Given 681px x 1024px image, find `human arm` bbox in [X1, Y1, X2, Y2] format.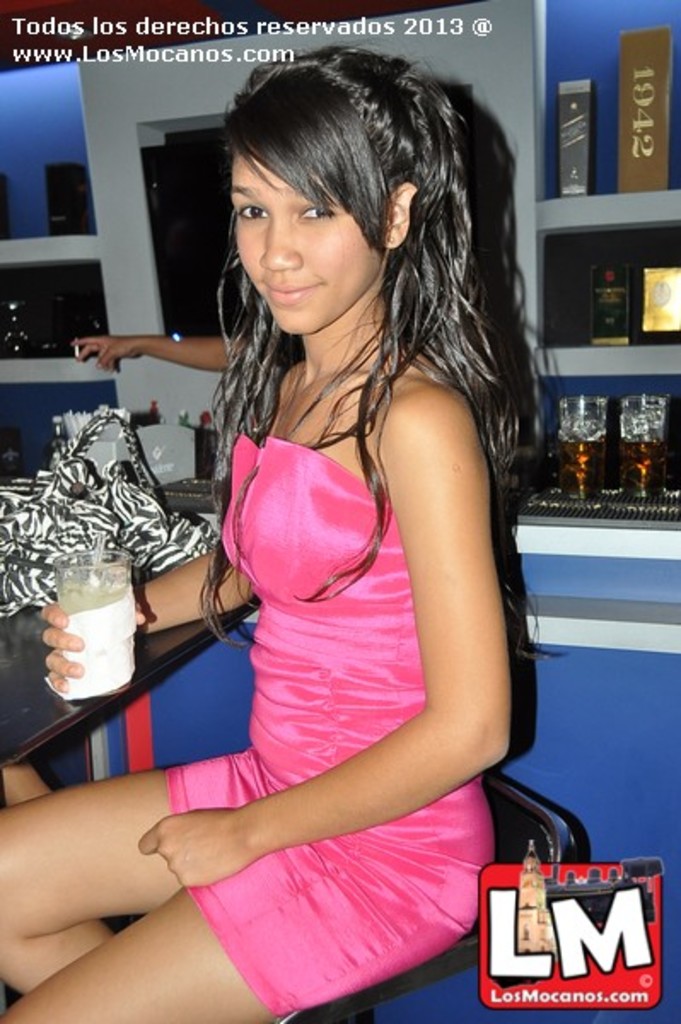
[22, 532, 254, 701].
